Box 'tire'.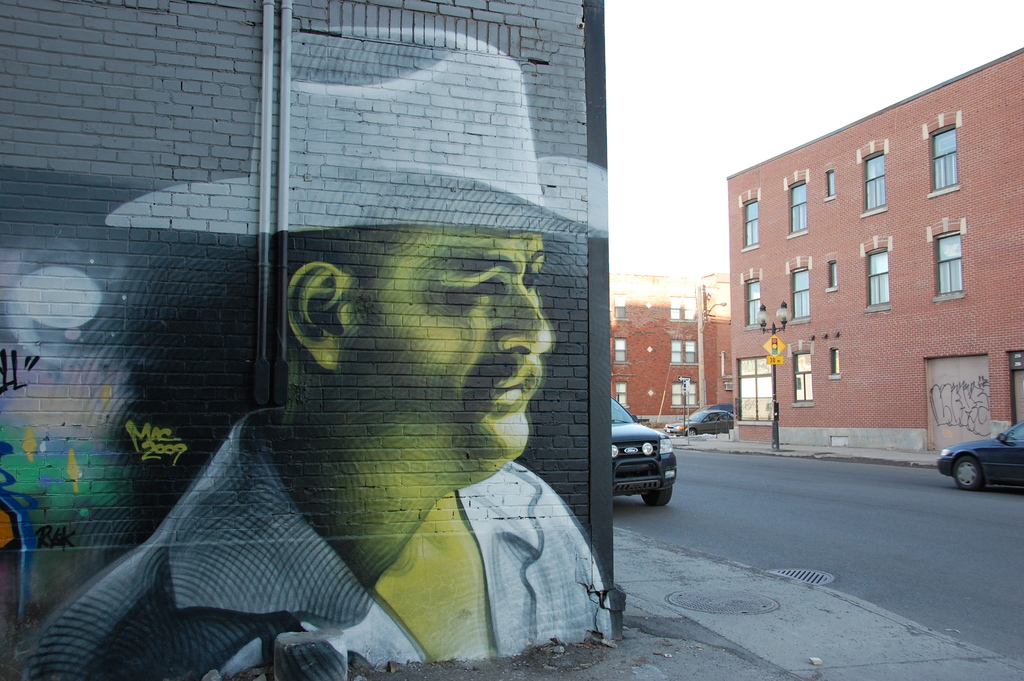
[x1=952, y1=455, x2=980, y2=489].
